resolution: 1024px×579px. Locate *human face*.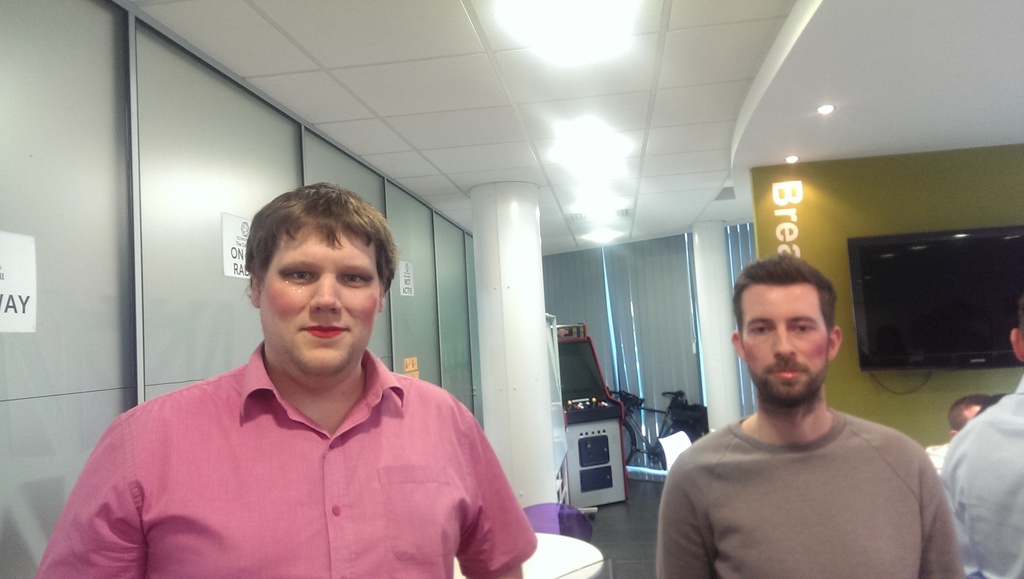
255:225:385:380.
